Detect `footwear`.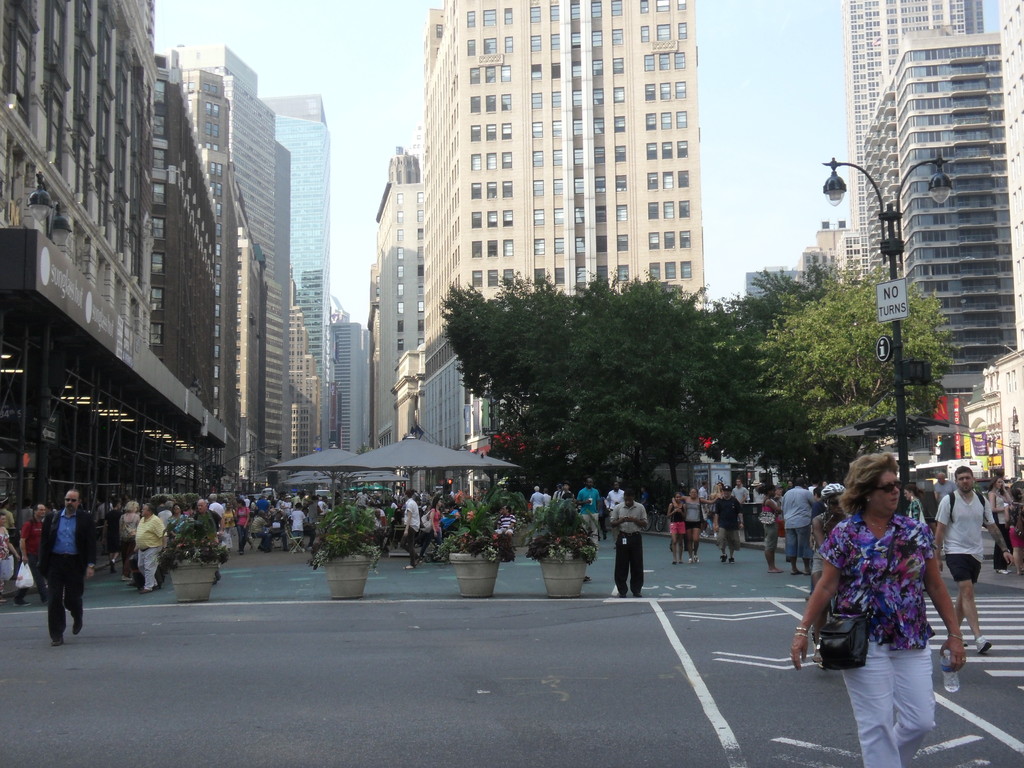
Detected at <bbox>996, 566, 1008, 575</bbox>.
